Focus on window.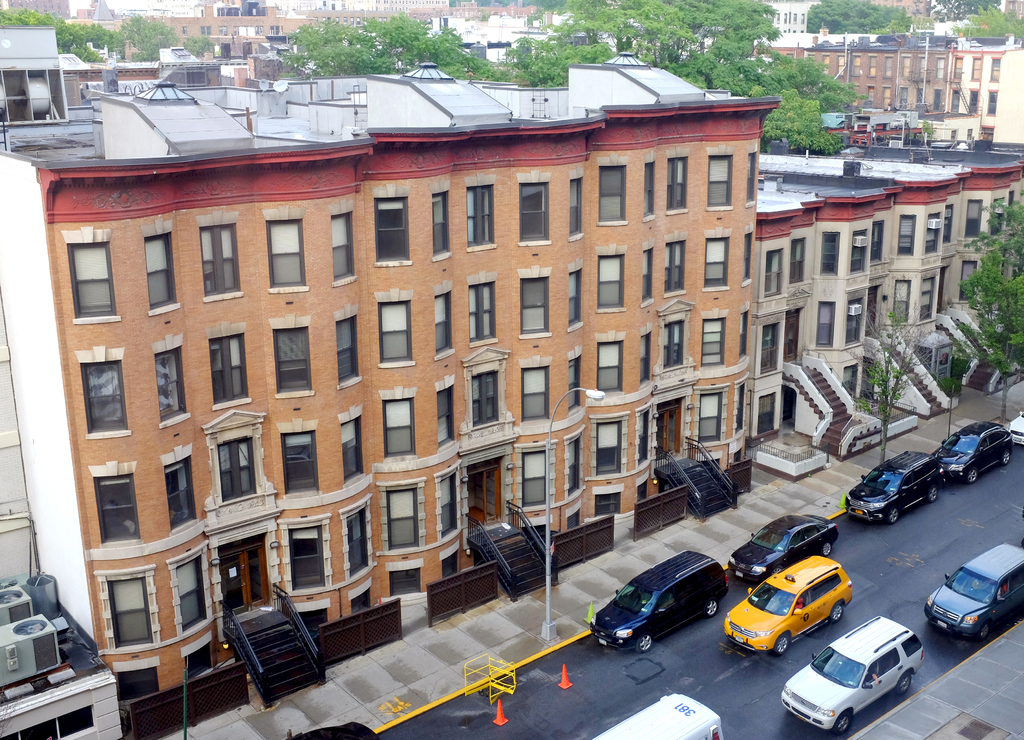
Focused at 152/348/194/419.
